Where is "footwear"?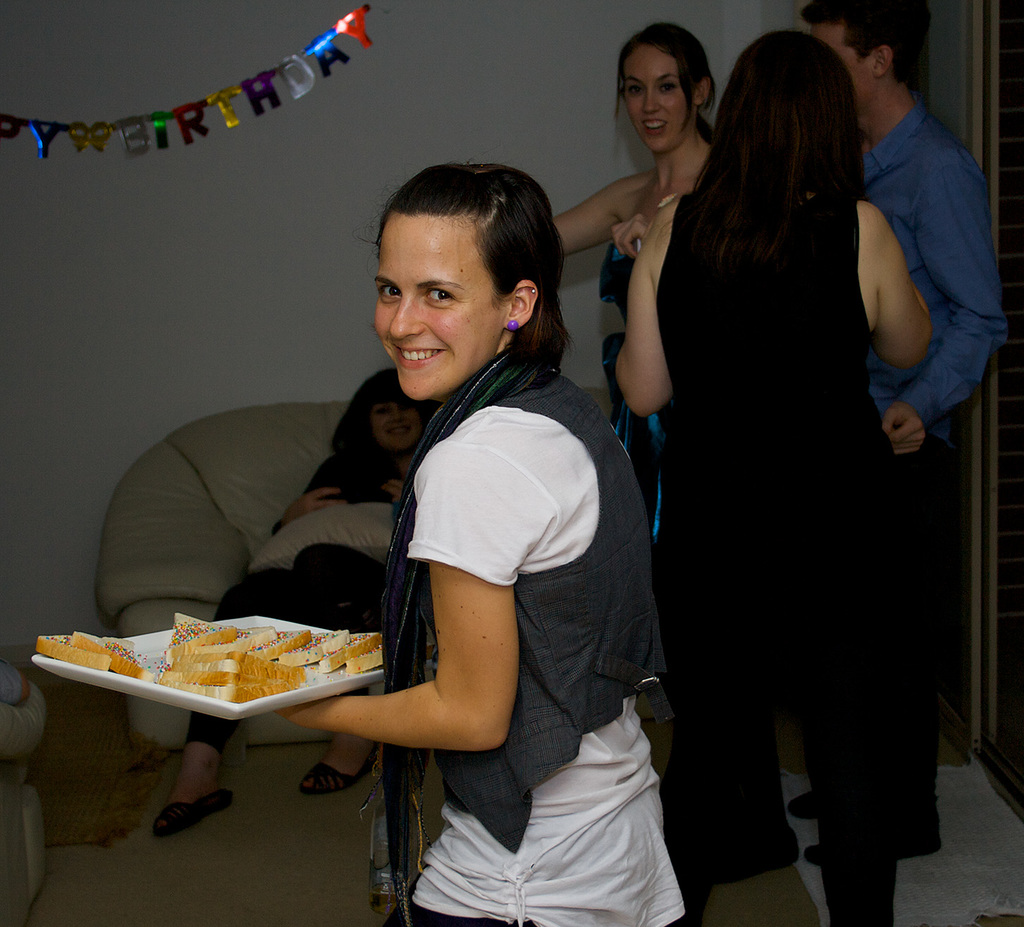
(left=151, top=787, right=232, bottom=837).
